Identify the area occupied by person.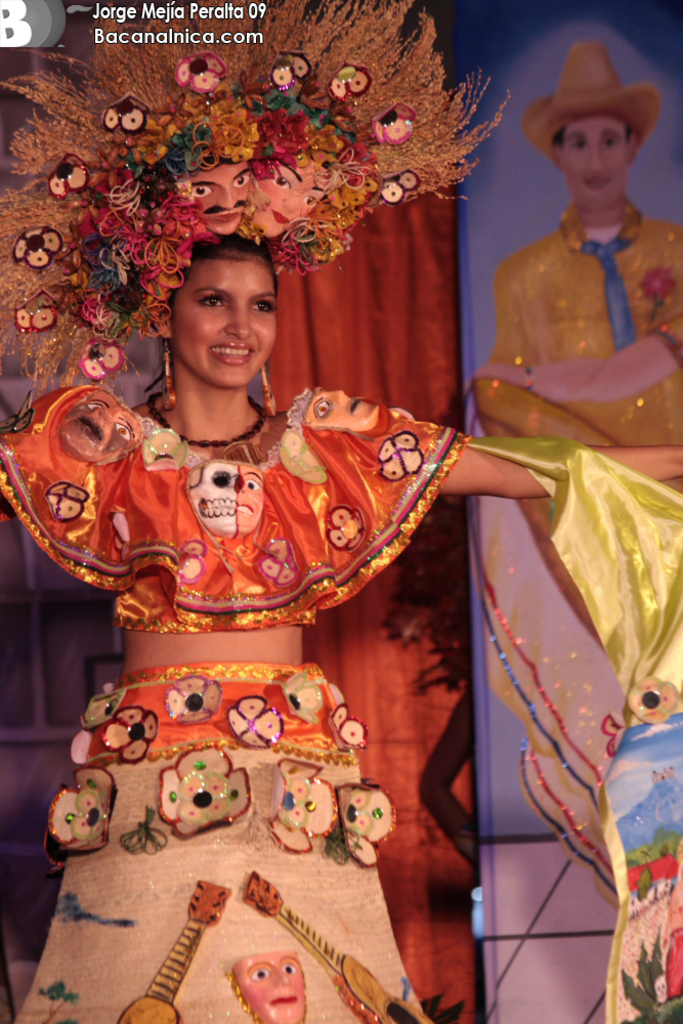
Area: {"x1": 224, "y1": 959, "x2": 301, "y2": 1021}.
